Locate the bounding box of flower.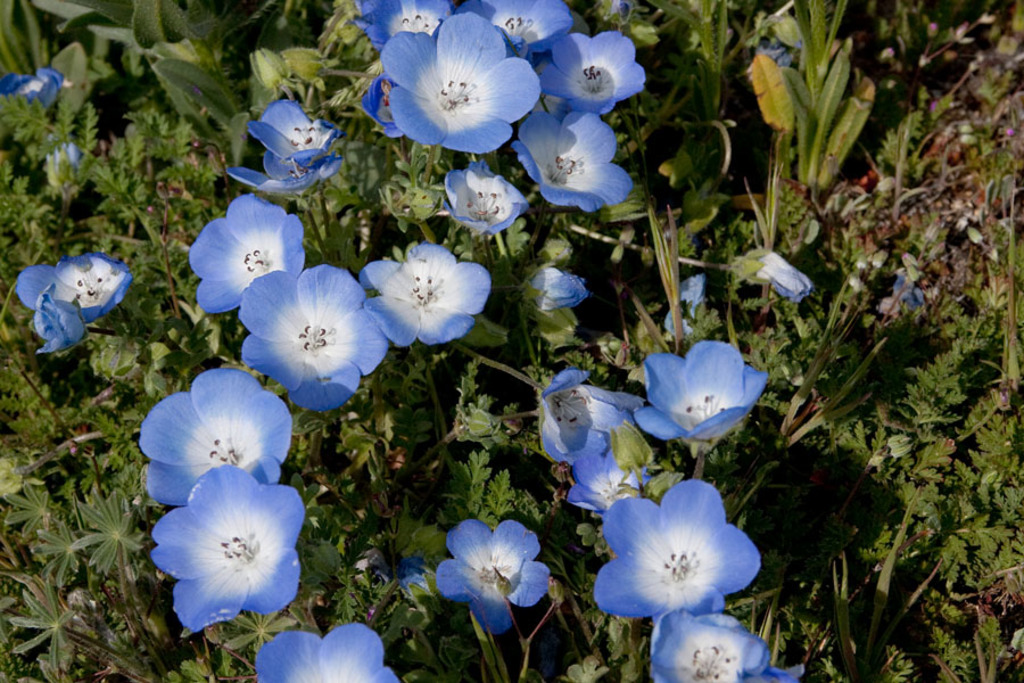
Bounding box: crop(154, 464, 300, 634).
